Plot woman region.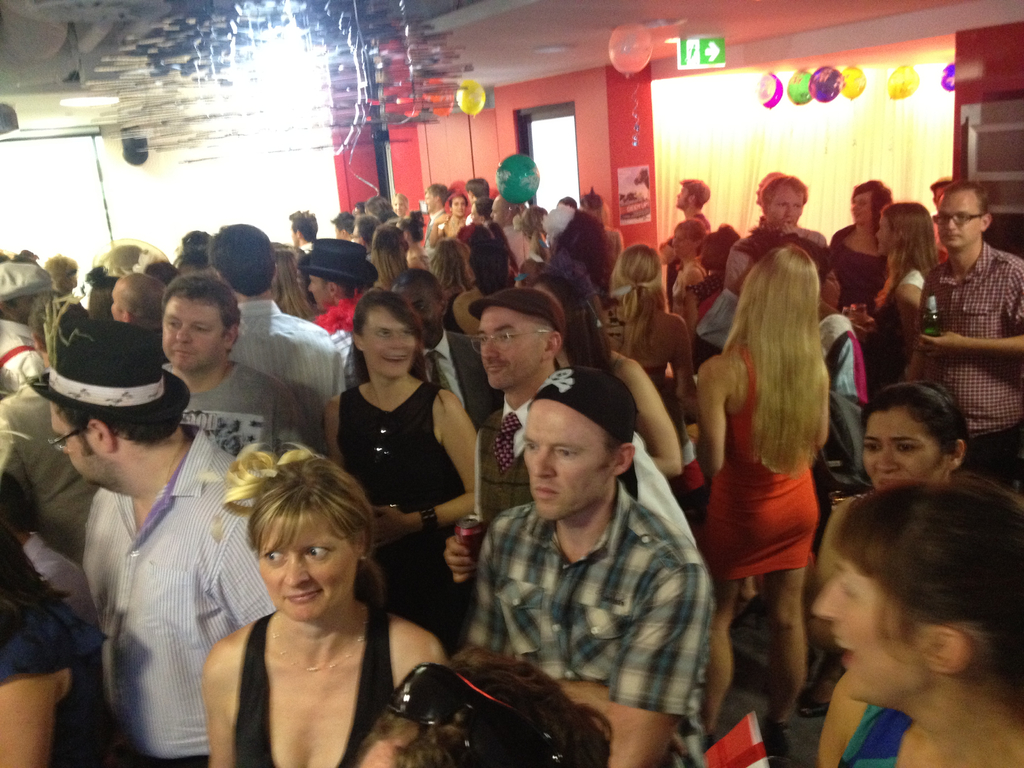
Plotted at {"left": 861, "top": 378, "right": 968, "bottom": 482}.
